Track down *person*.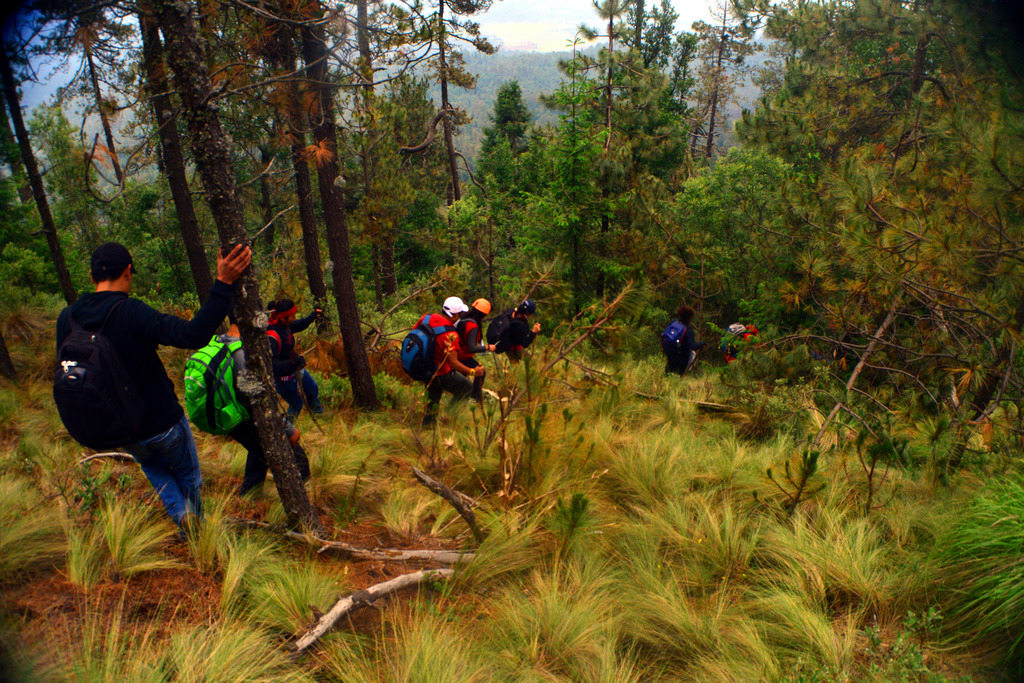
Tracked to region(458, 299, 503, 360).
